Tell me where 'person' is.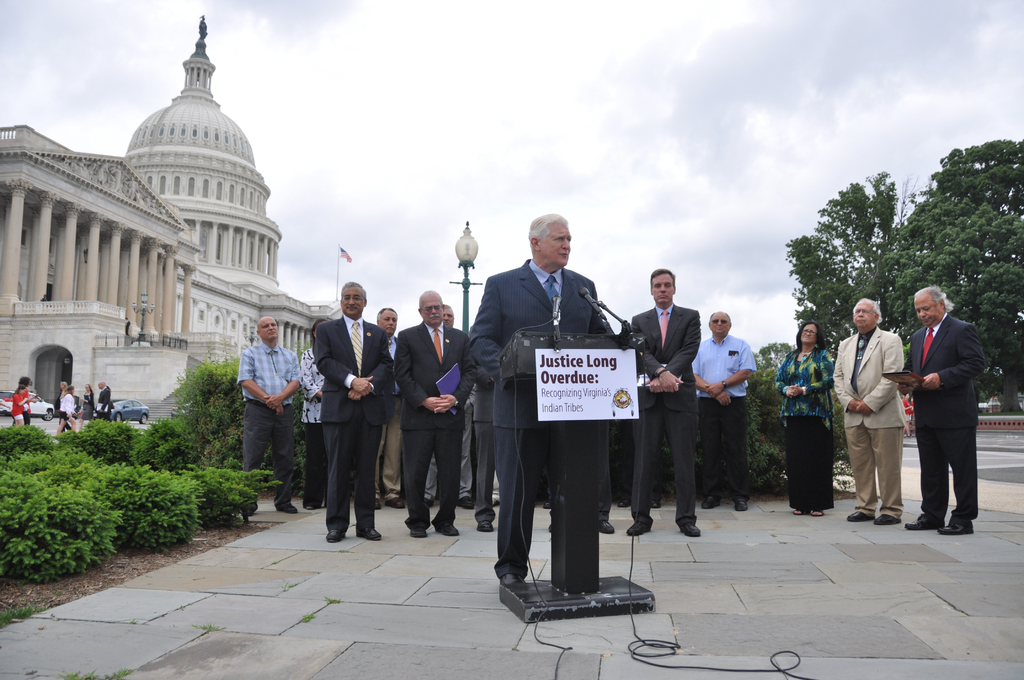
'person' is at {"x1": 833, "y1": 291, "x2": 904, "y2": 522}.
